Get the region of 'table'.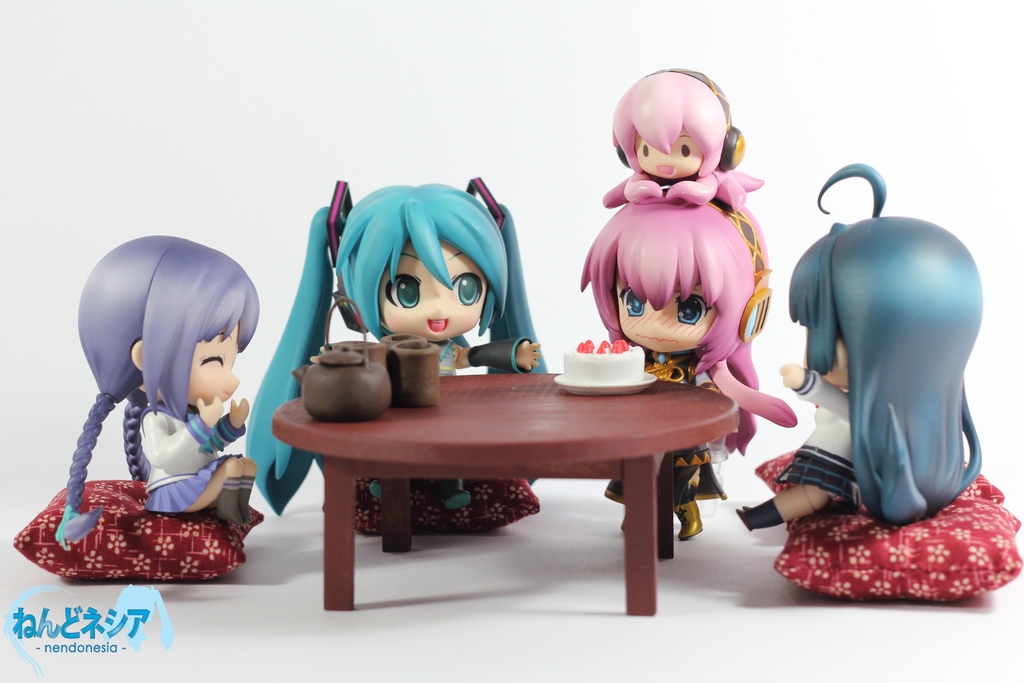
(left=262, top=334, right=762, bottom=604).
